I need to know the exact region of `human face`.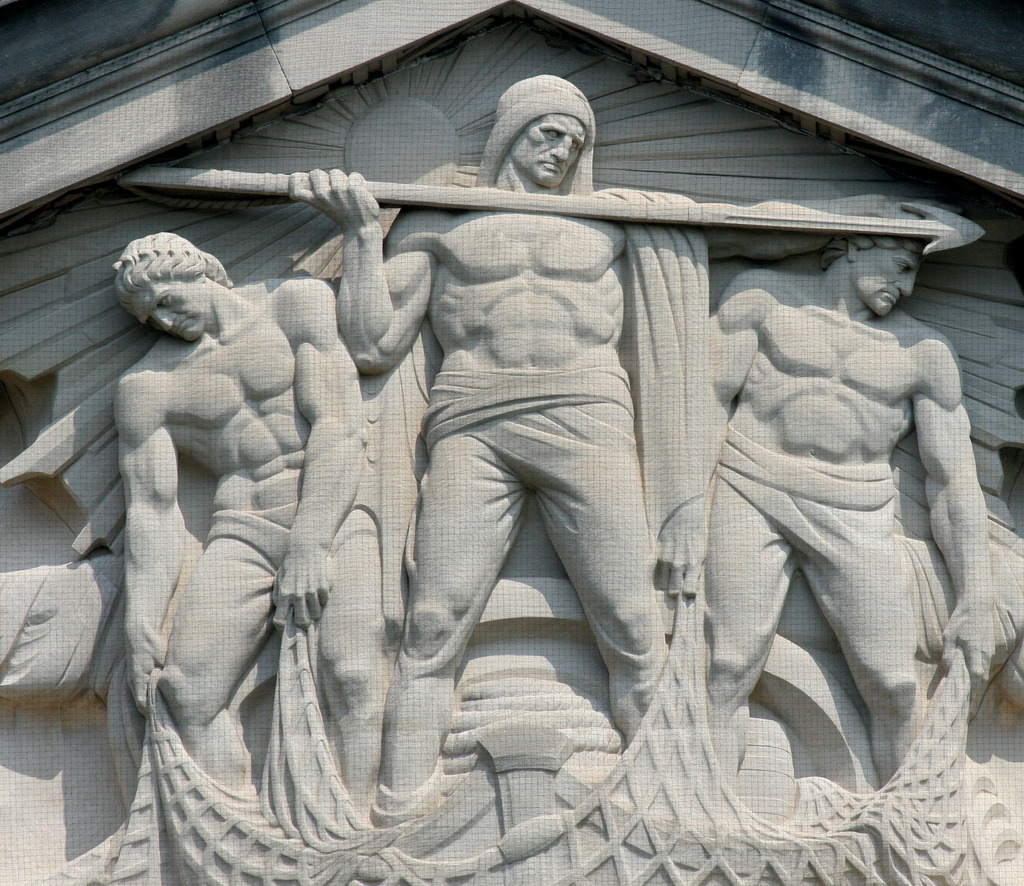
Region: 150/279/212/337.
